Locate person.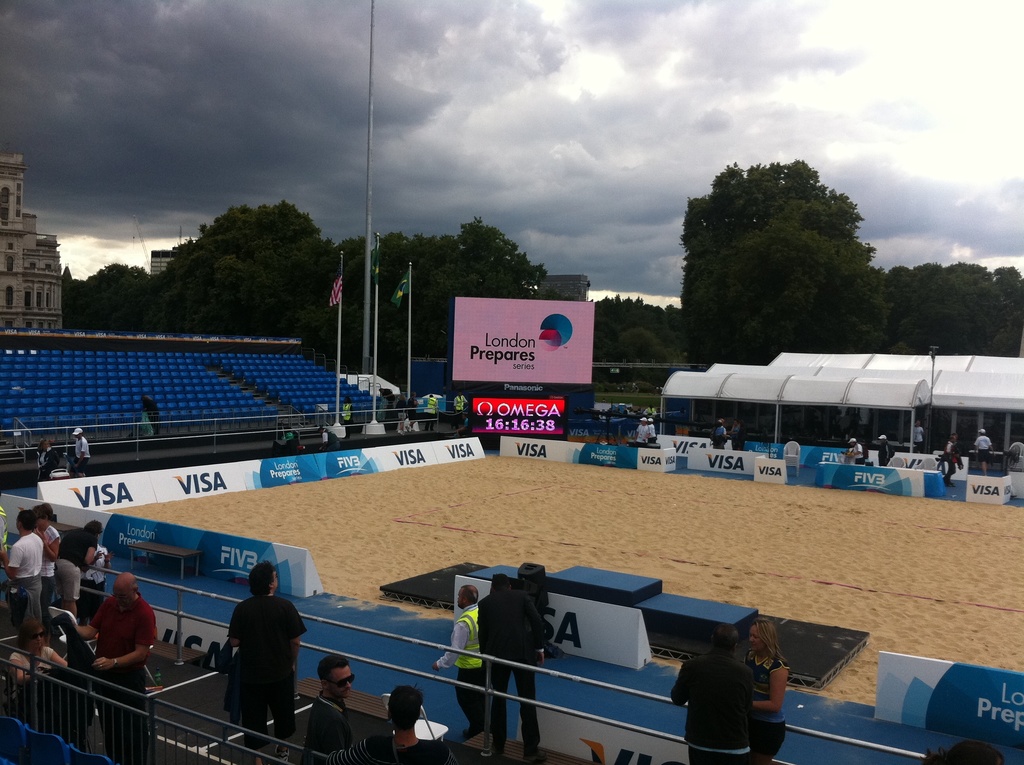
Bounding box: bbox=(214, 577, 289, 745).
